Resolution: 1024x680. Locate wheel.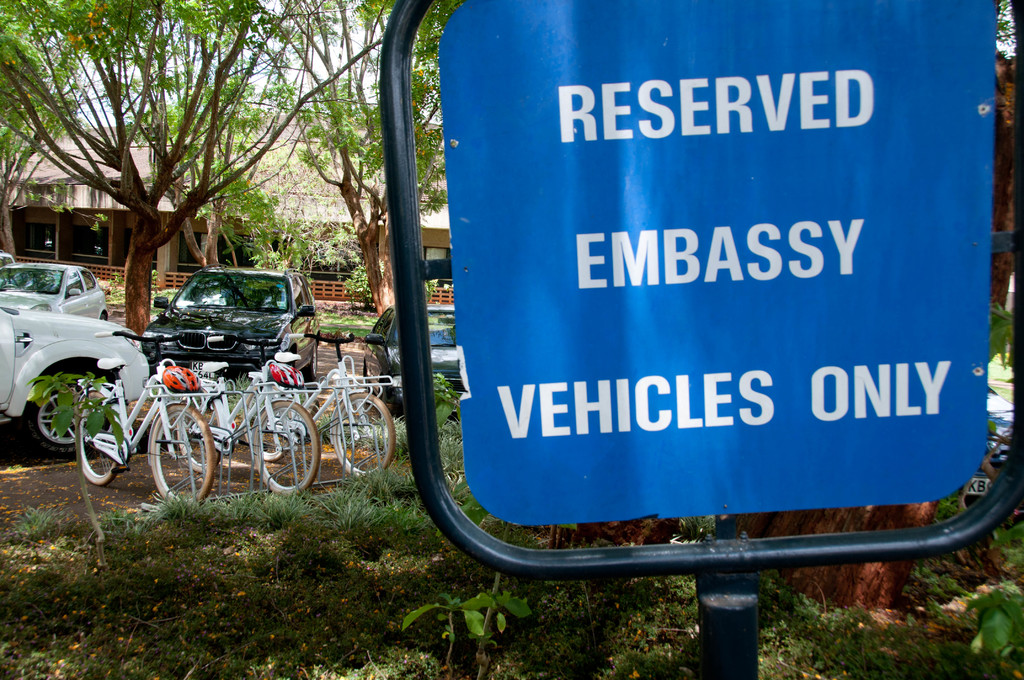
333 393 395 476.
